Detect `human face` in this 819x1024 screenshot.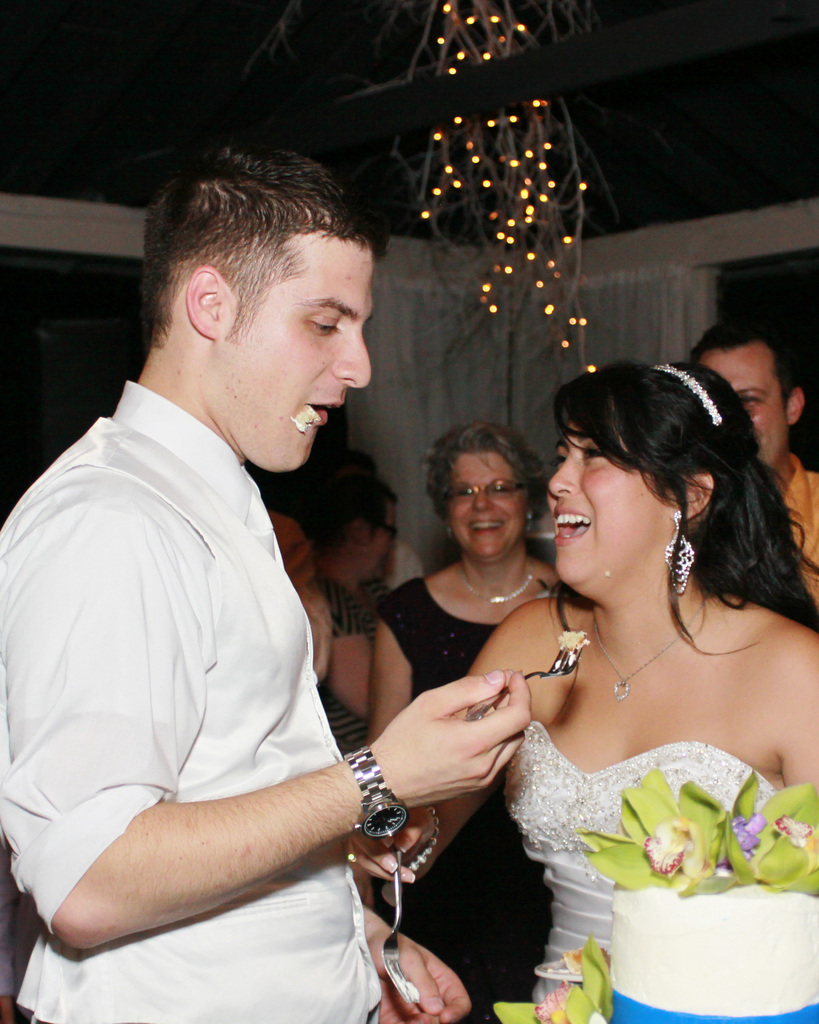
Detection: box(549, 428, 678, 595).
